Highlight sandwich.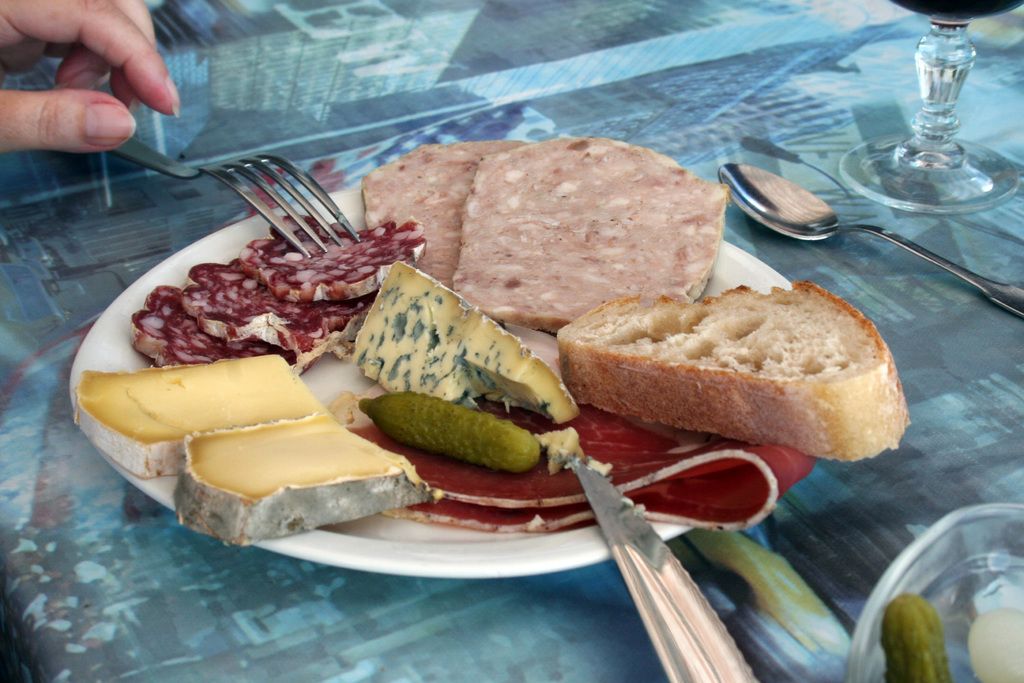
Highlighted region: crop(353, 138, 525, 297).
